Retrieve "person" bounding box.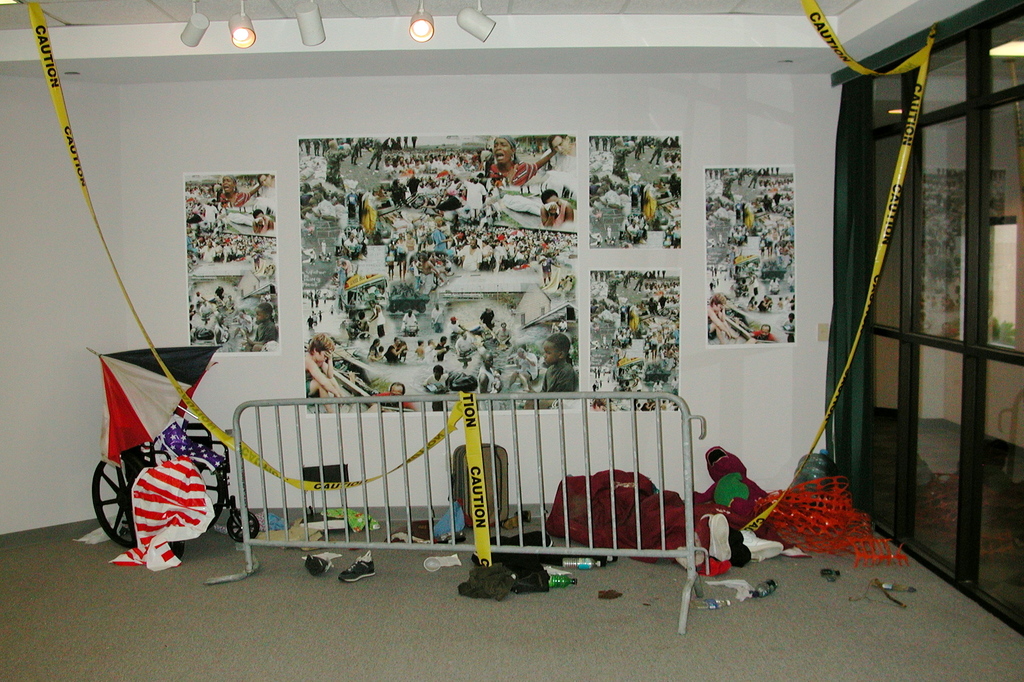
Bounding box: x1=250, y1=240, x2=262, y2=268.
